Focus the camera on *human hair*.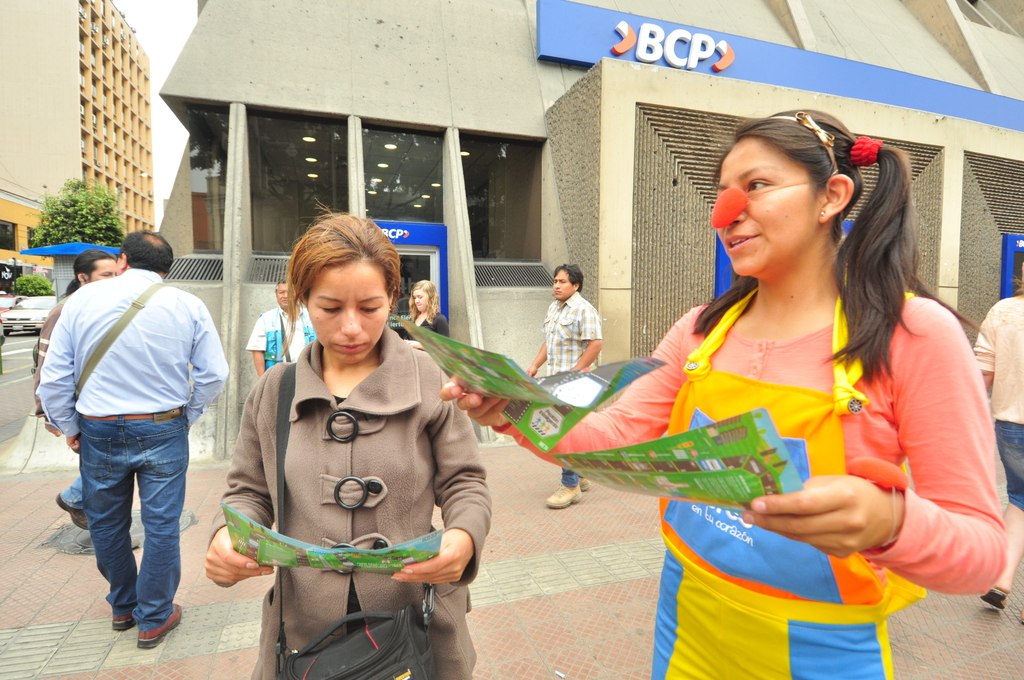
Focus region: l=276, t=278, r=286, b=298.
